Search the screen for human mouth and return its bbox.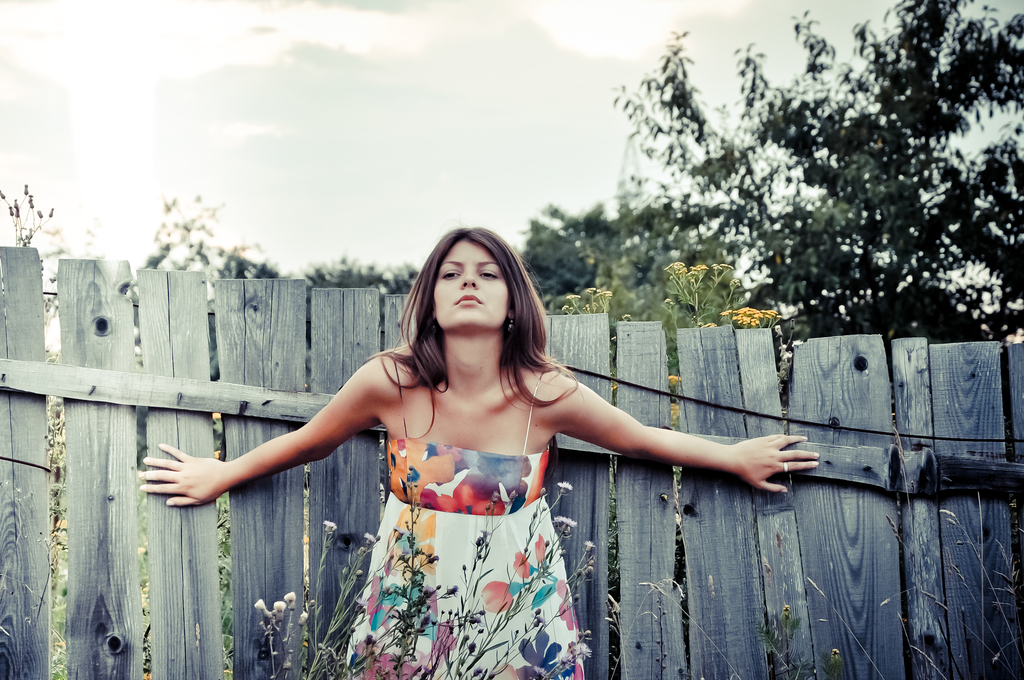
Found: <region>447, 291, 493, 311</region>.
